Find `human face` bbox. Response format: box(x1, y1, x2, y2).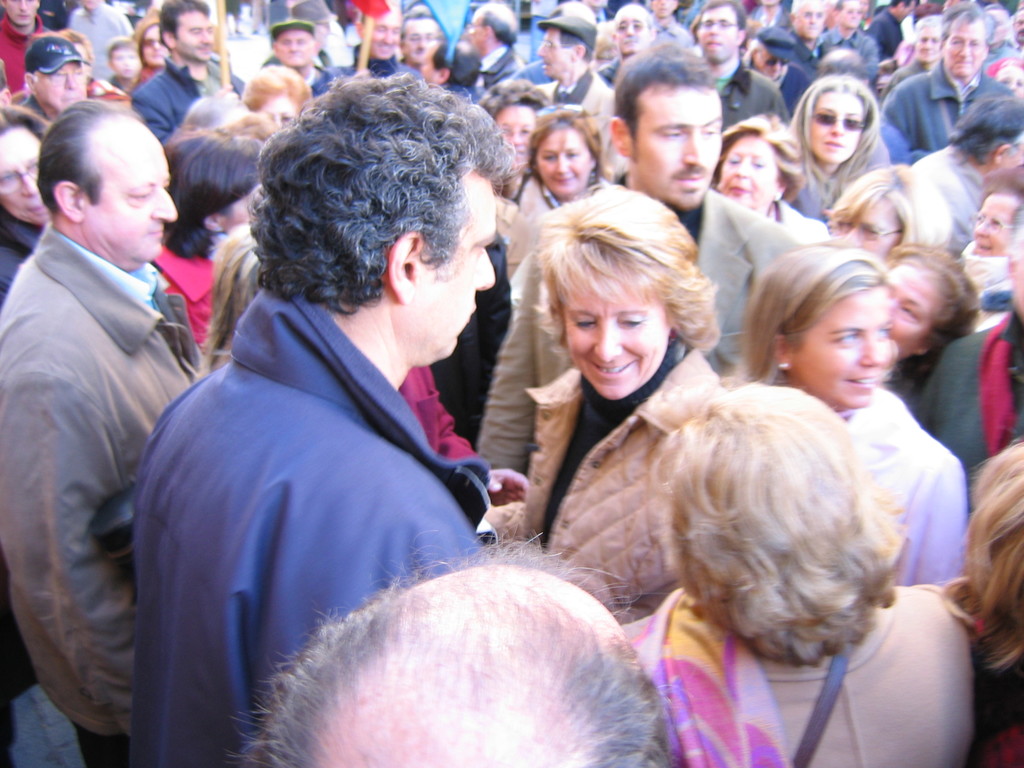
box(630, 83, 726, 204).
